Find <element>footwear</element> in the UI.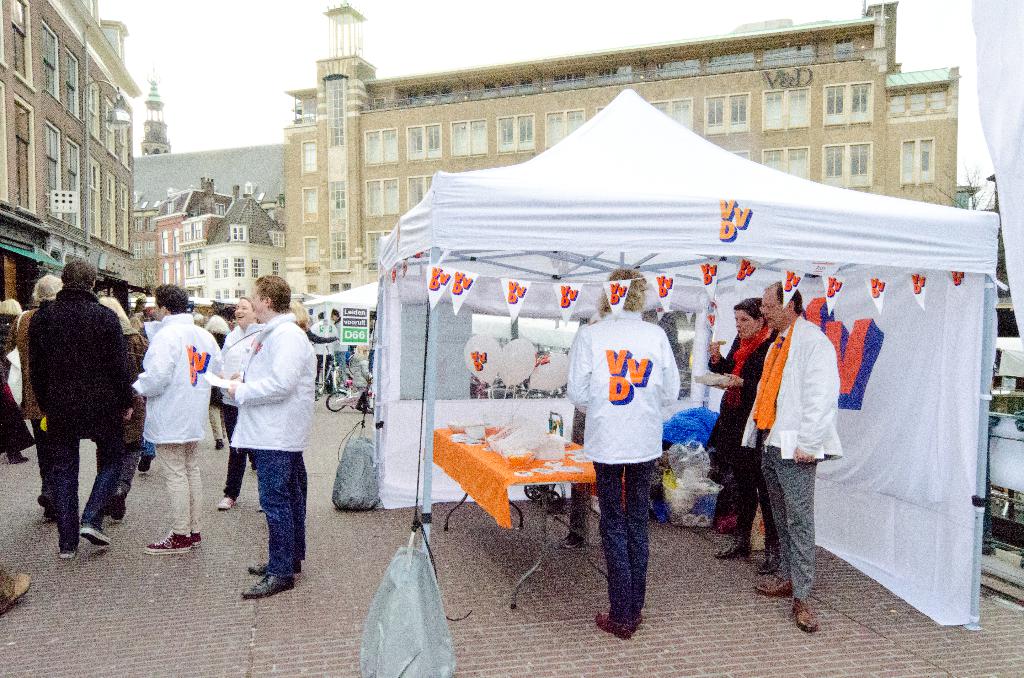
UI element at <region>225, 565, 295, 613</region>.
